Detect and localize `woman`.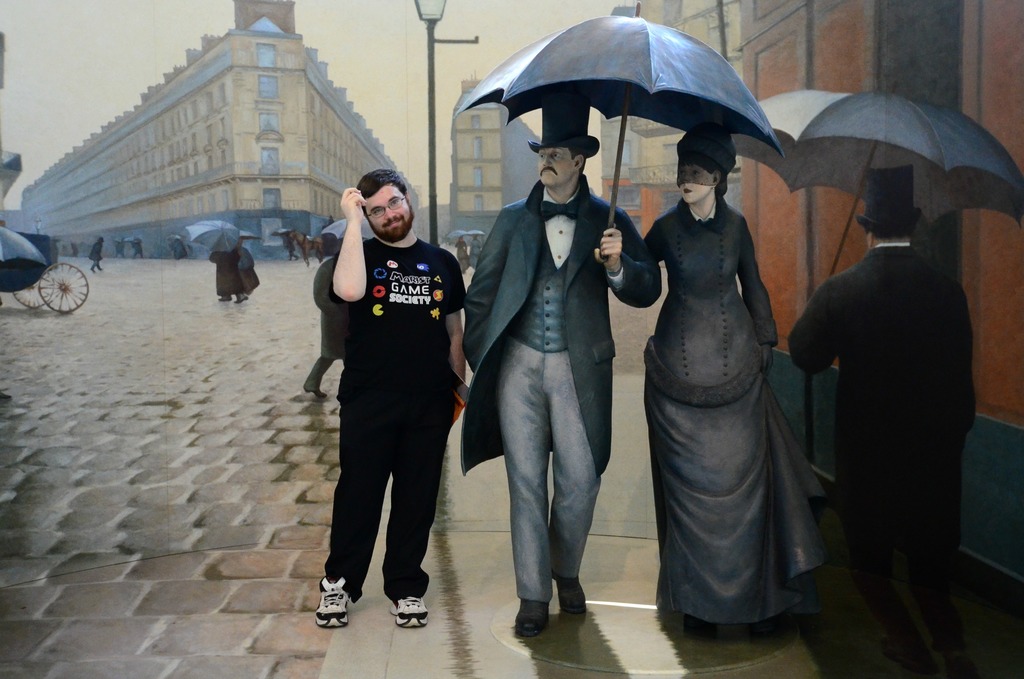
Localized at [613,120,838,639].
